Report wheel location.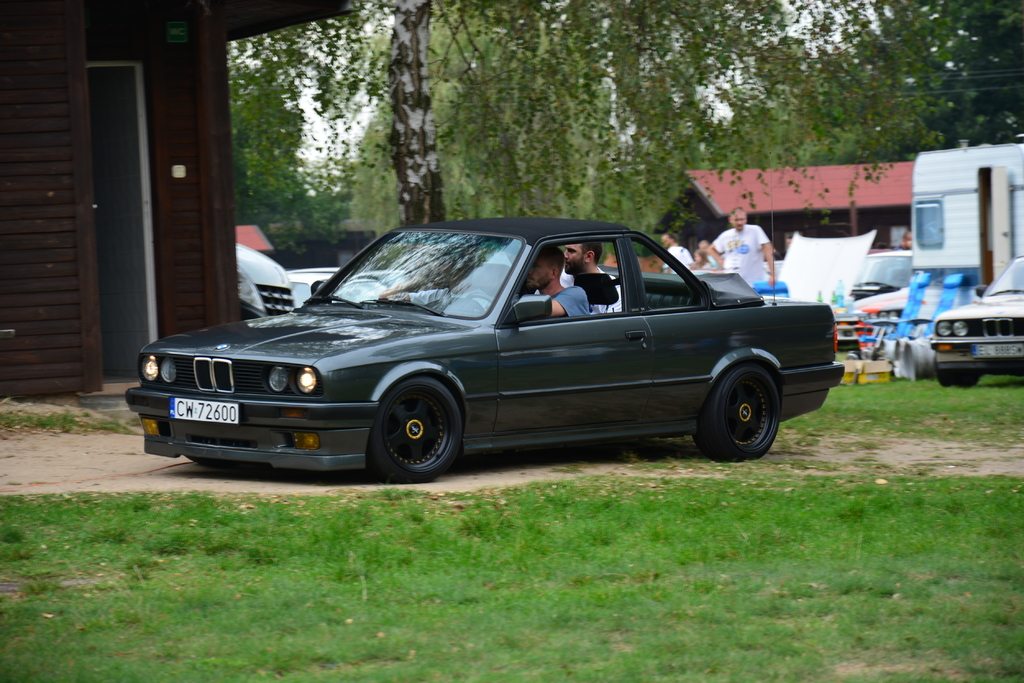
Report: 934, 355, 986, 391.
